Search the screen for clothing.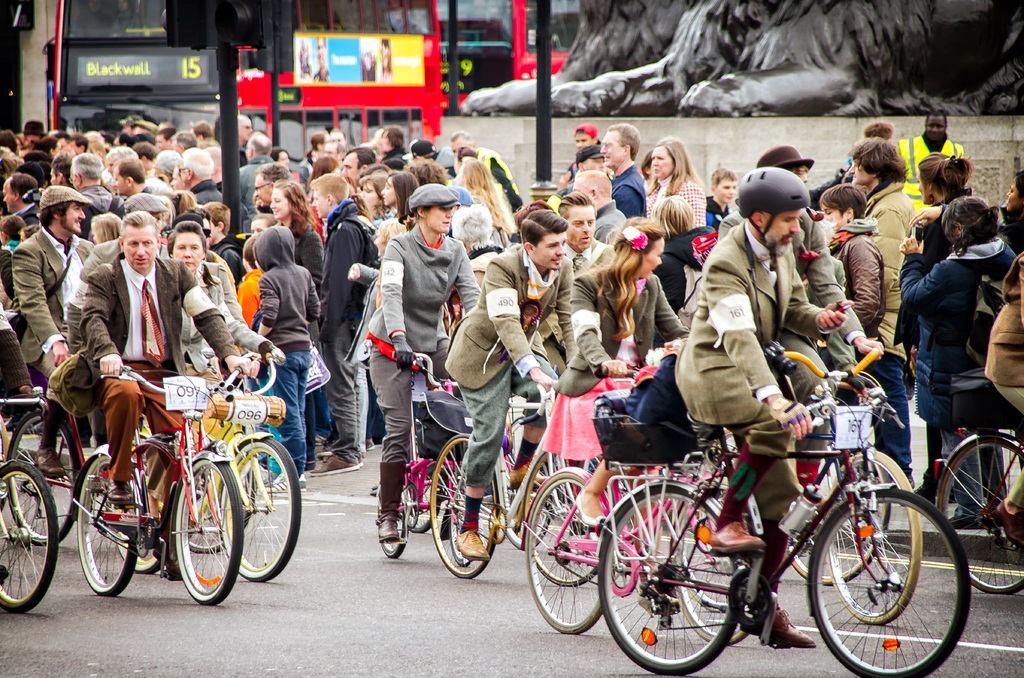
Found at BBox(315, 197, 378, 456).
